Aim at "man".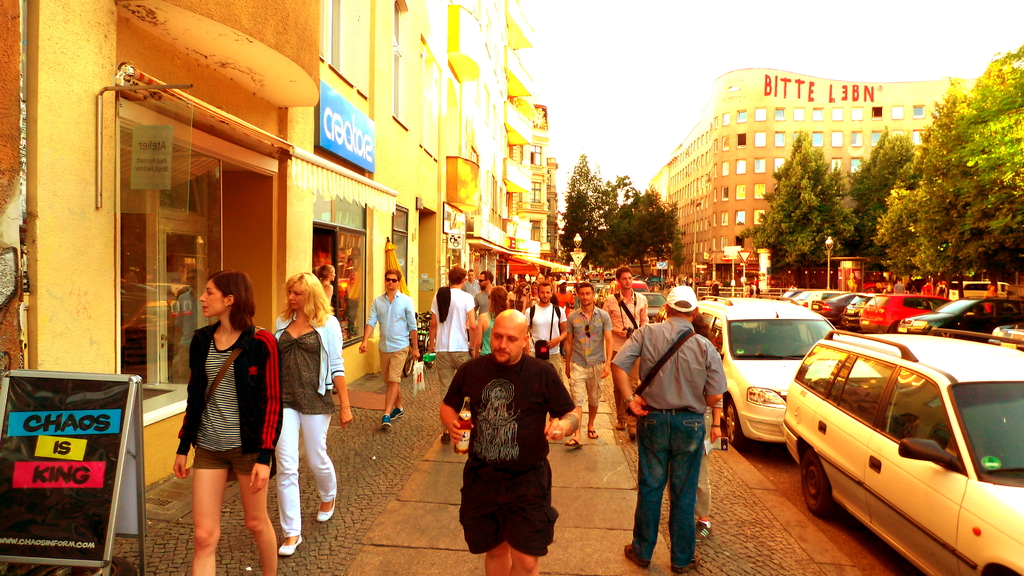
Aimed at {"left": 693, "top": 275, "right": 701, "bottom": 287}.
